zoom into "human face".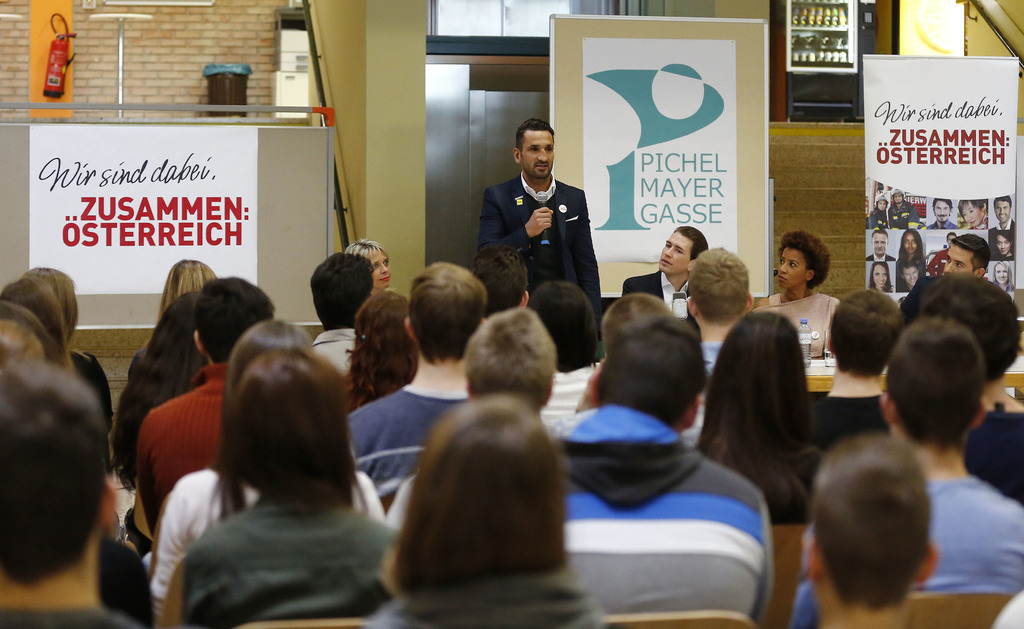
Zoom target: {"x1": 904, "y1": 233, "x2": 917, "y2": 254}.
